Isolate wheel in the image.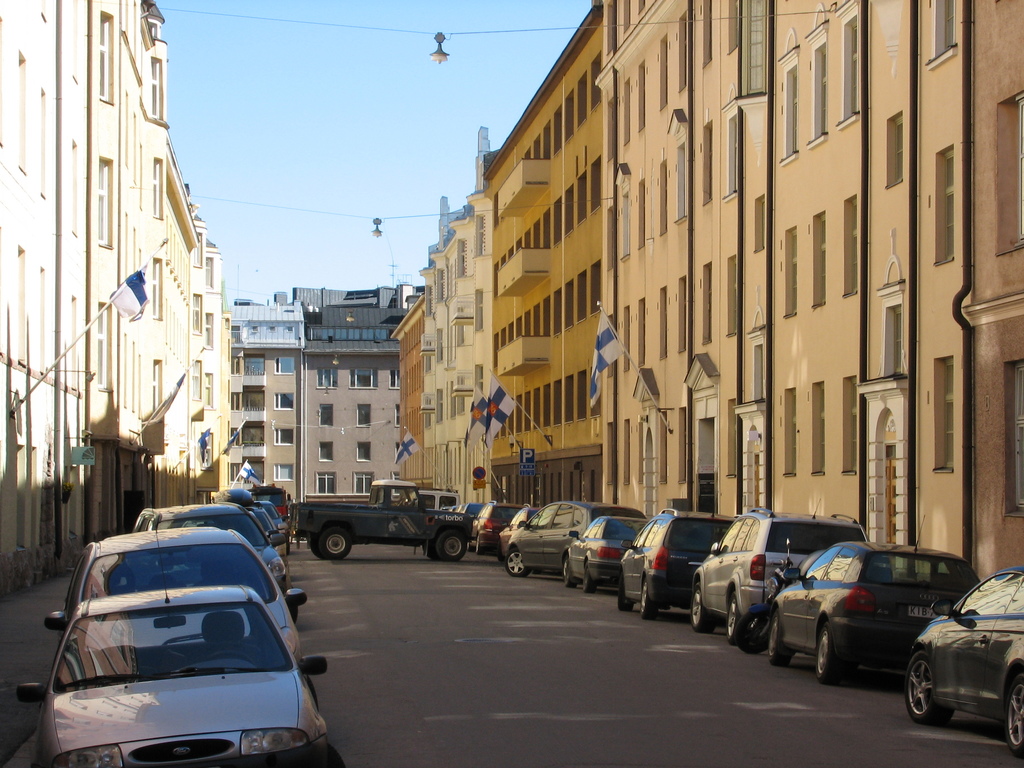
Isolated region: bbox=(725, 589, 749, 644).
